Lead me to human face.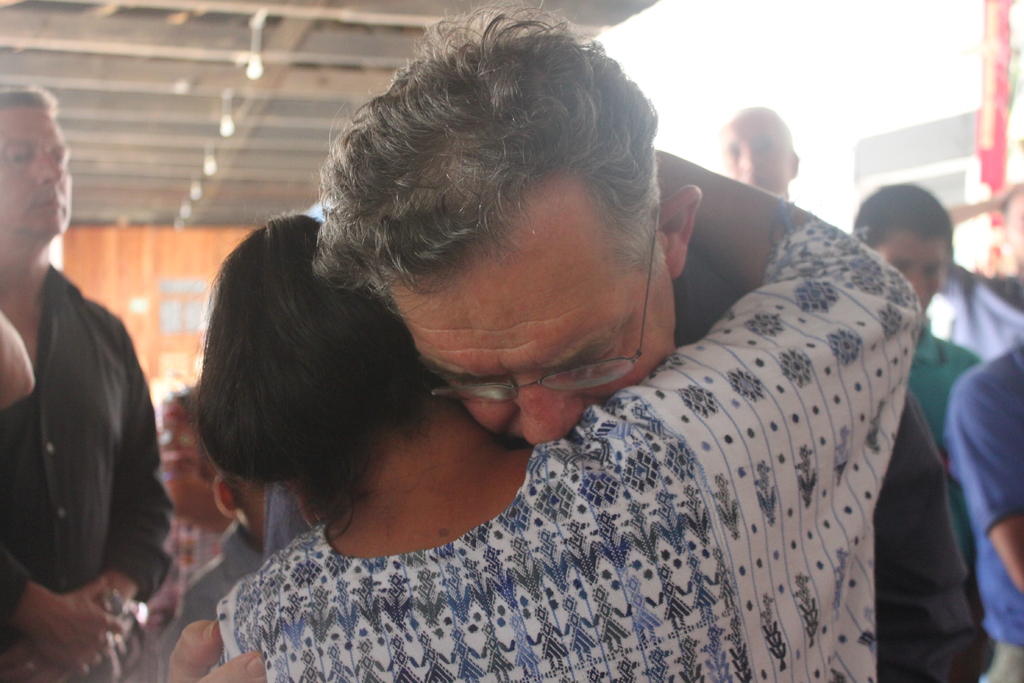
Lead to [876,229,947,315].
